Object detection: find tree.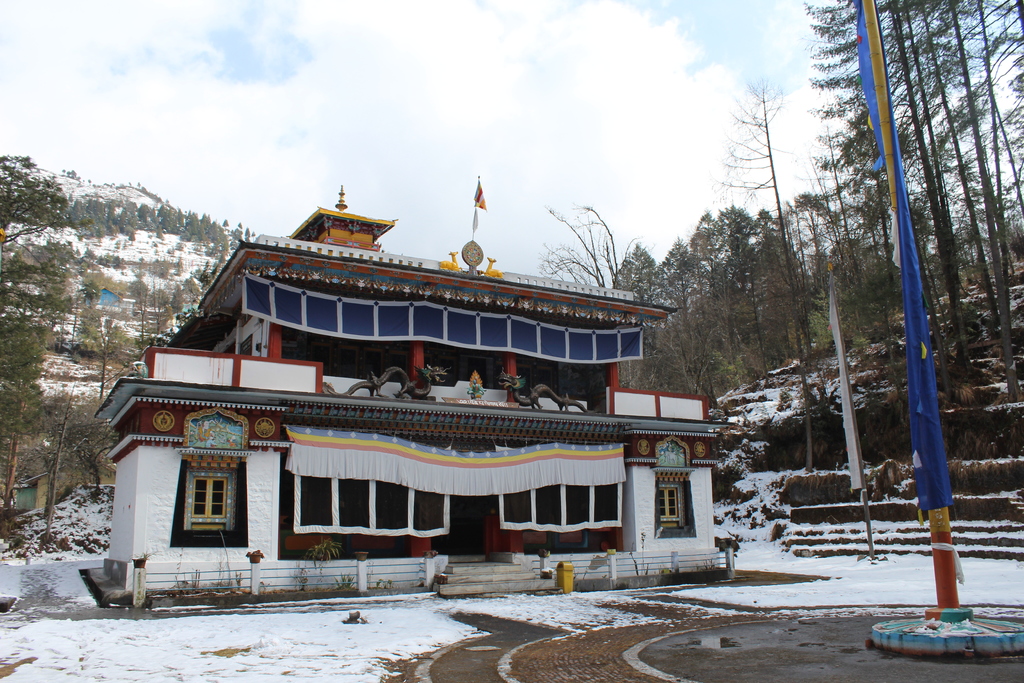
70 407 122 486.
